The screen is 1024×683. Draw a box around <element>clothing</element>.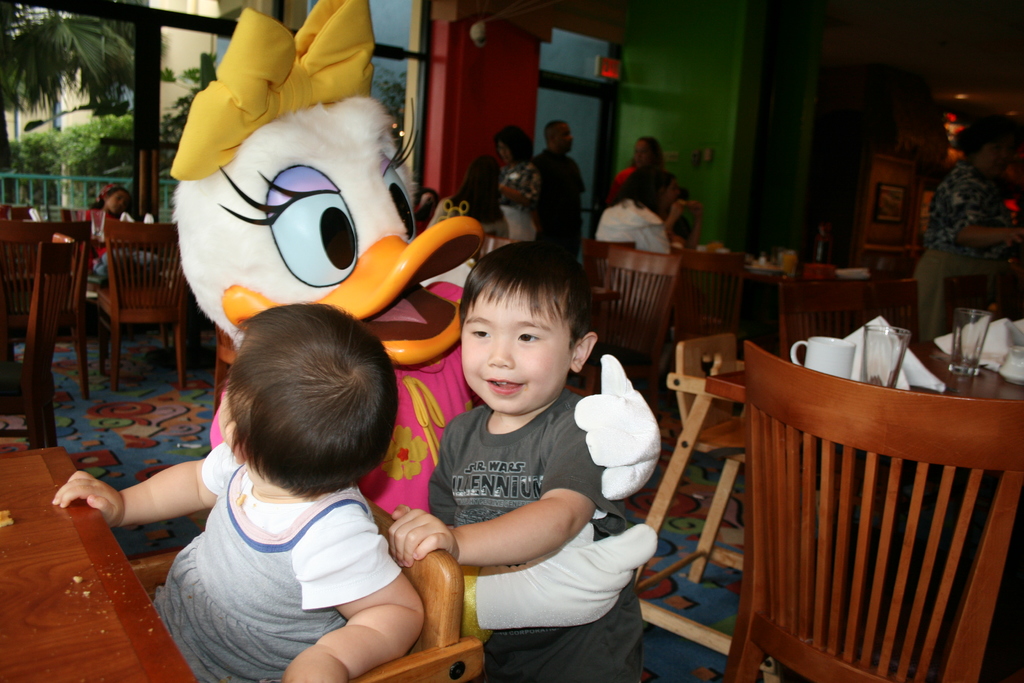
bbox=[586, 192, 671, 320].
